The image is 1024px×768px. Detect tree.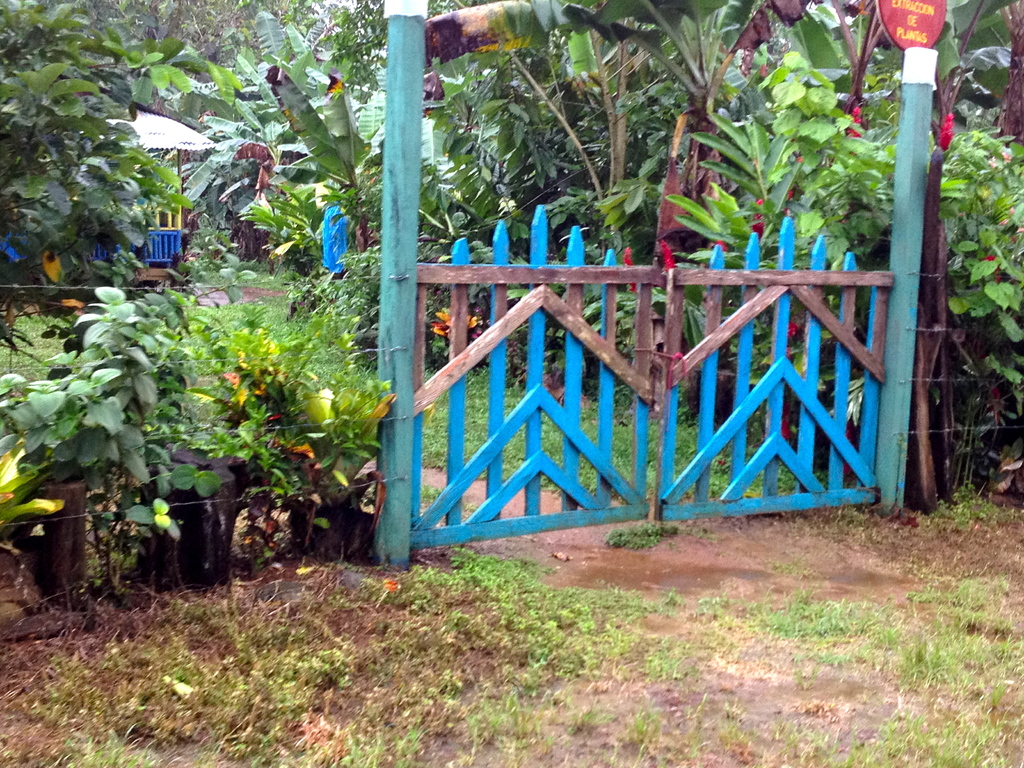
Detection: <box>408,0,850,252</box>.
